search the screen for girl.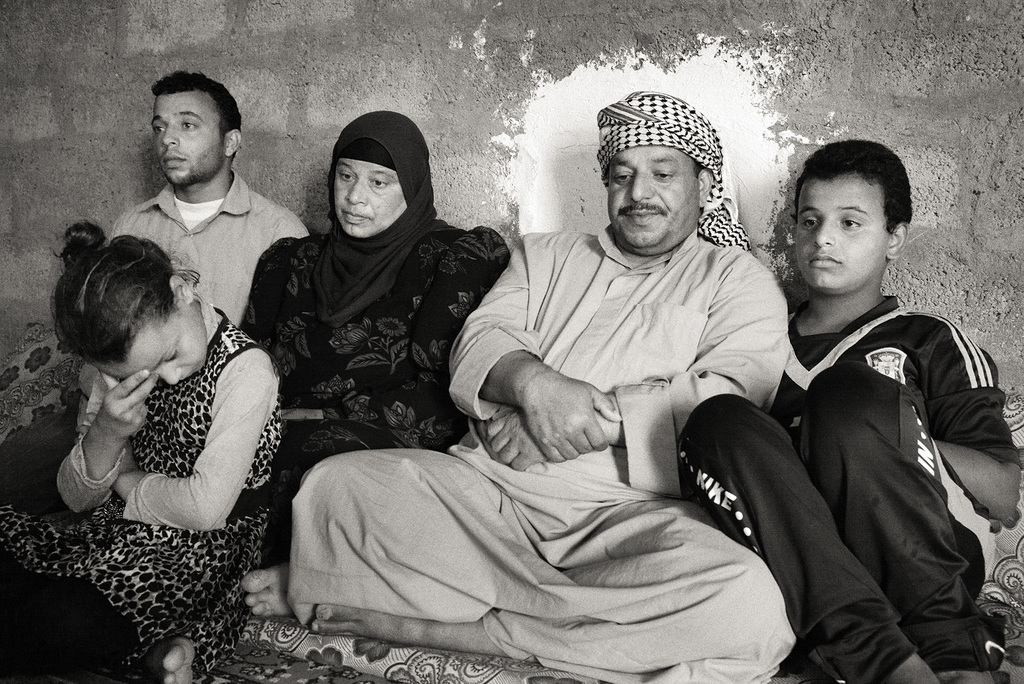
Found at 0, 210, 282, 682.
